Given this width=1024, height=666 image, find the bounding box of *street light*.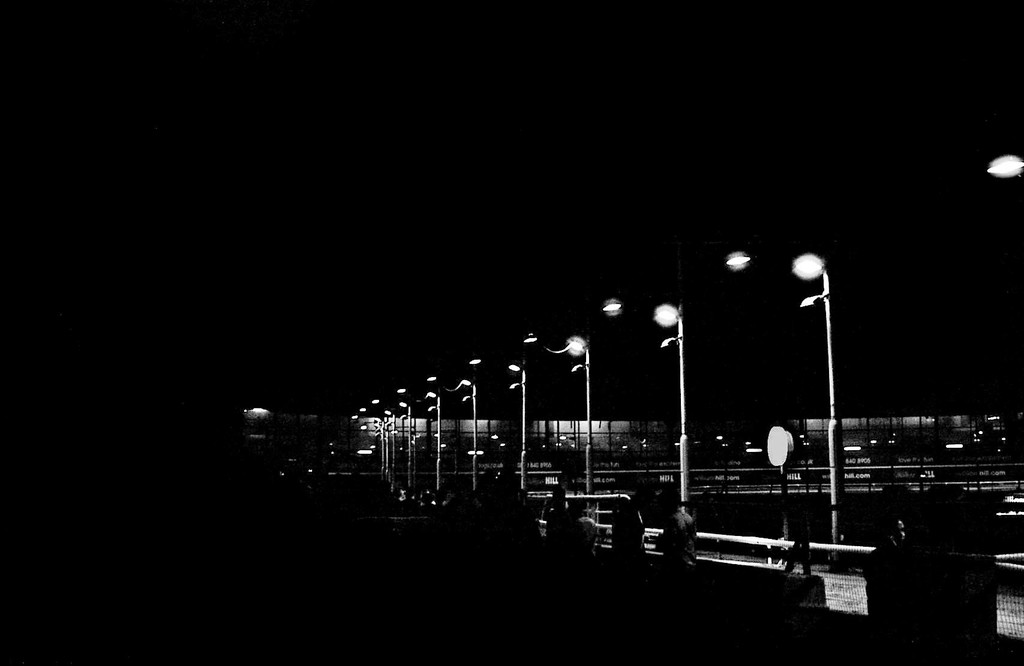
[left=561, top=333, right=596, bottom=498].
